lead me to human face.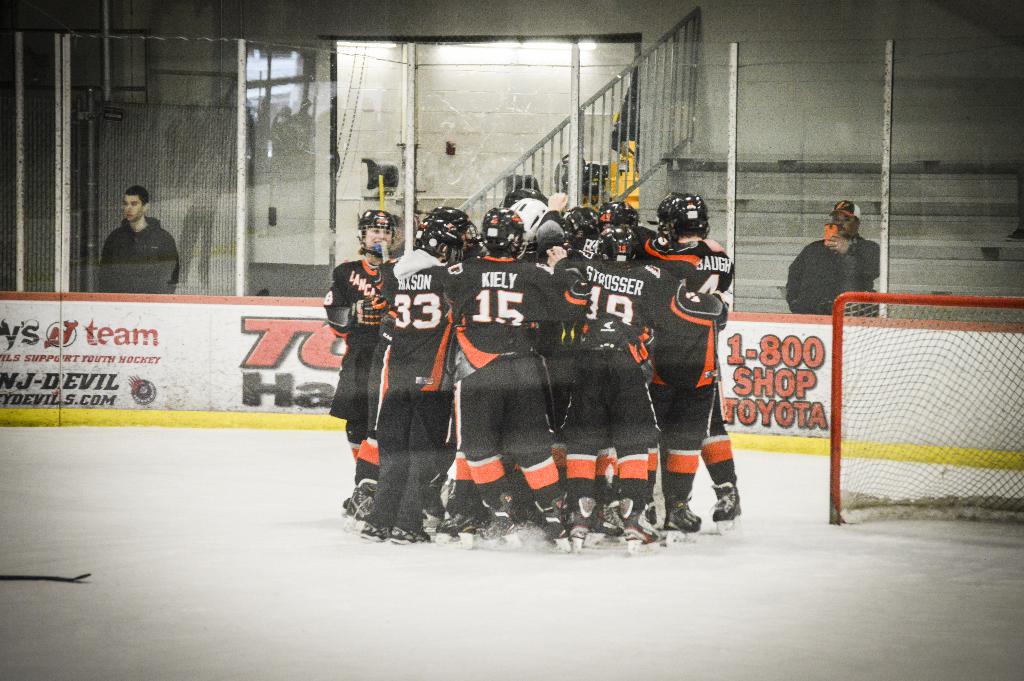
Lead to bbox=(362, 227, 388, 252).
